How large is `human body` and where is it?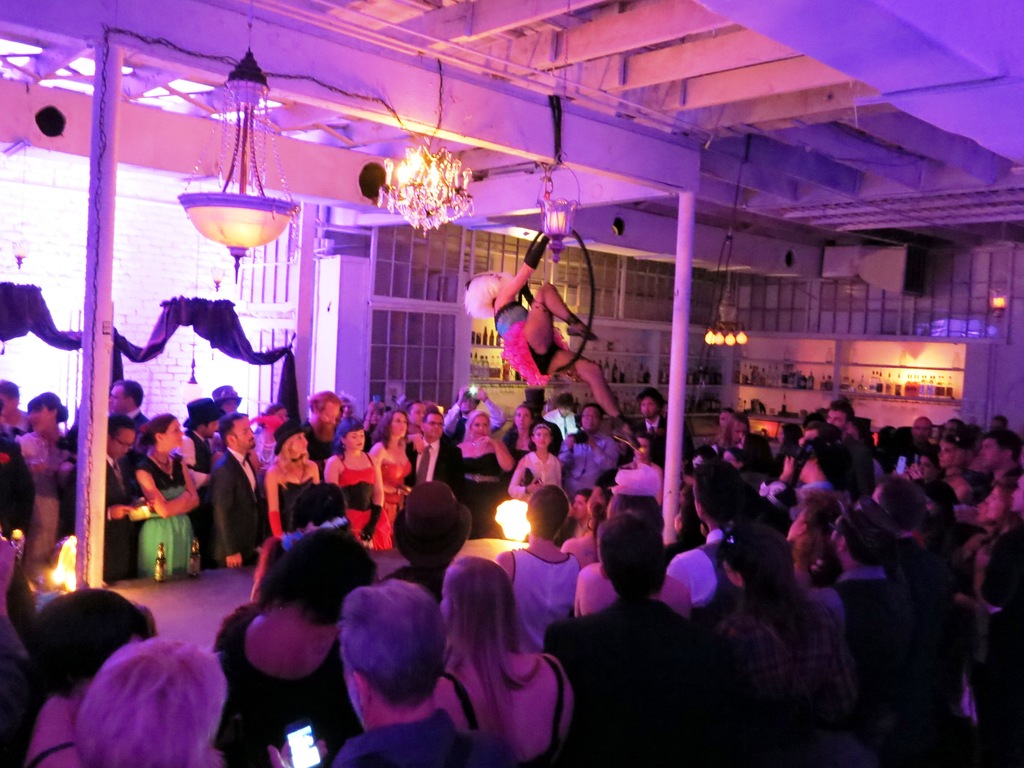
Bounding box: crop(467, 243, 594, 411).
